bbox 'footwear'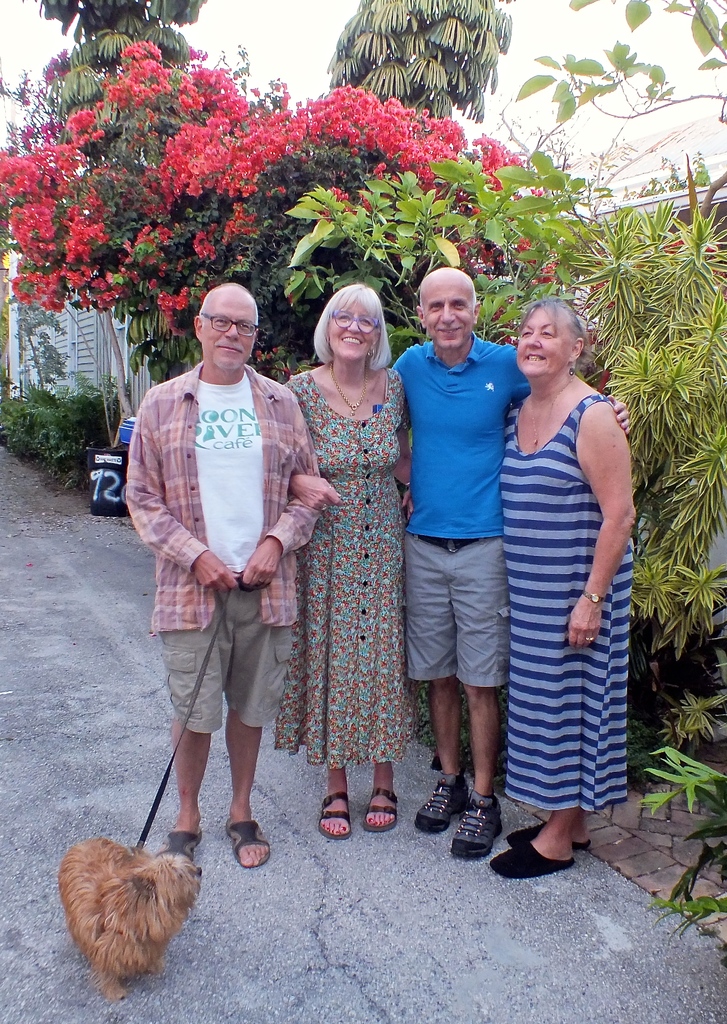
(444,791,493,858)
